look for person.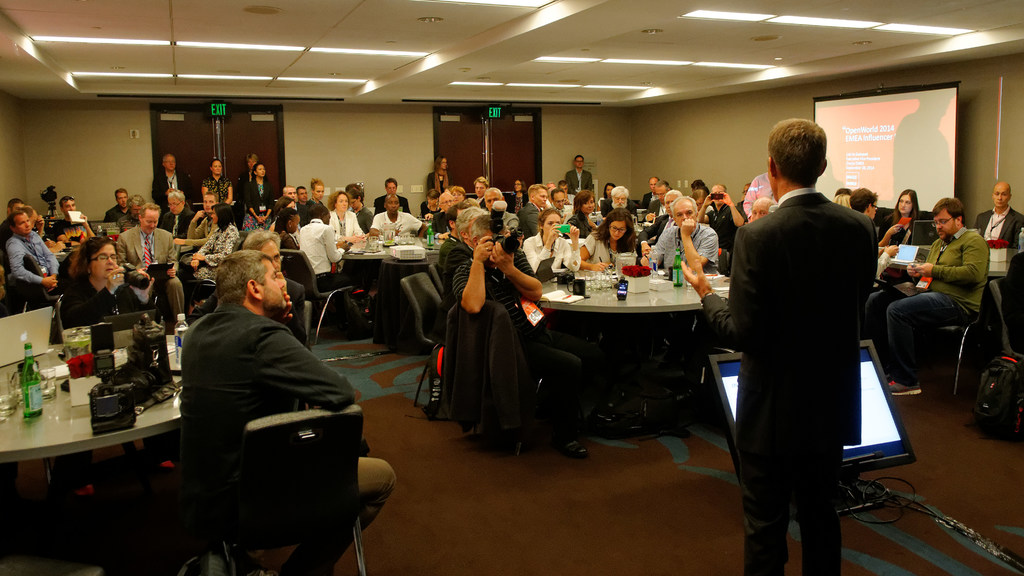
Found: bbox=[198, 157, 232, 203].
